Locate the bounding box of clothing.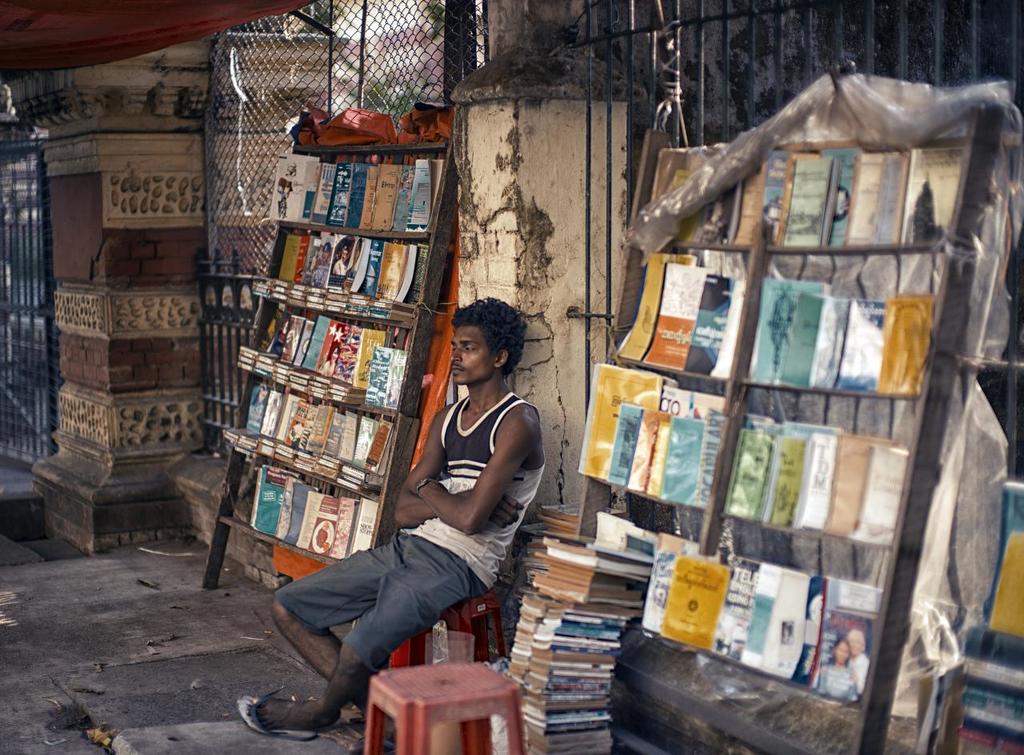
Bounding box: select_region(814, 666, 858, 697).
